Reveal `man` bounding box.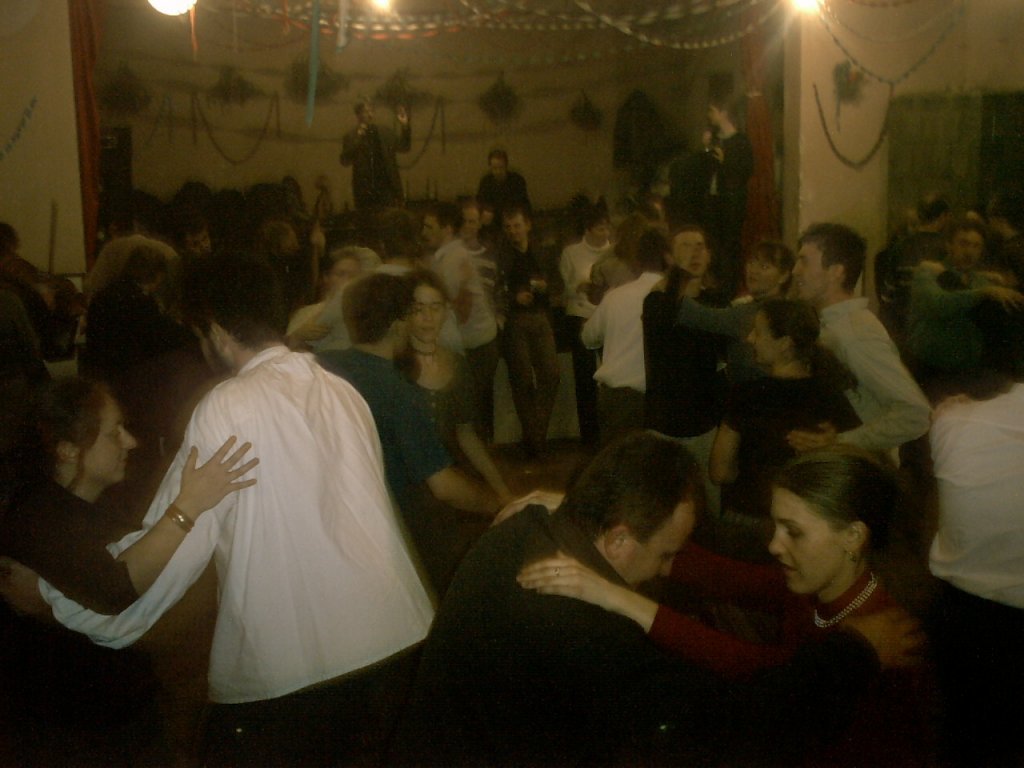
Revealed: 0 256 433 767.
